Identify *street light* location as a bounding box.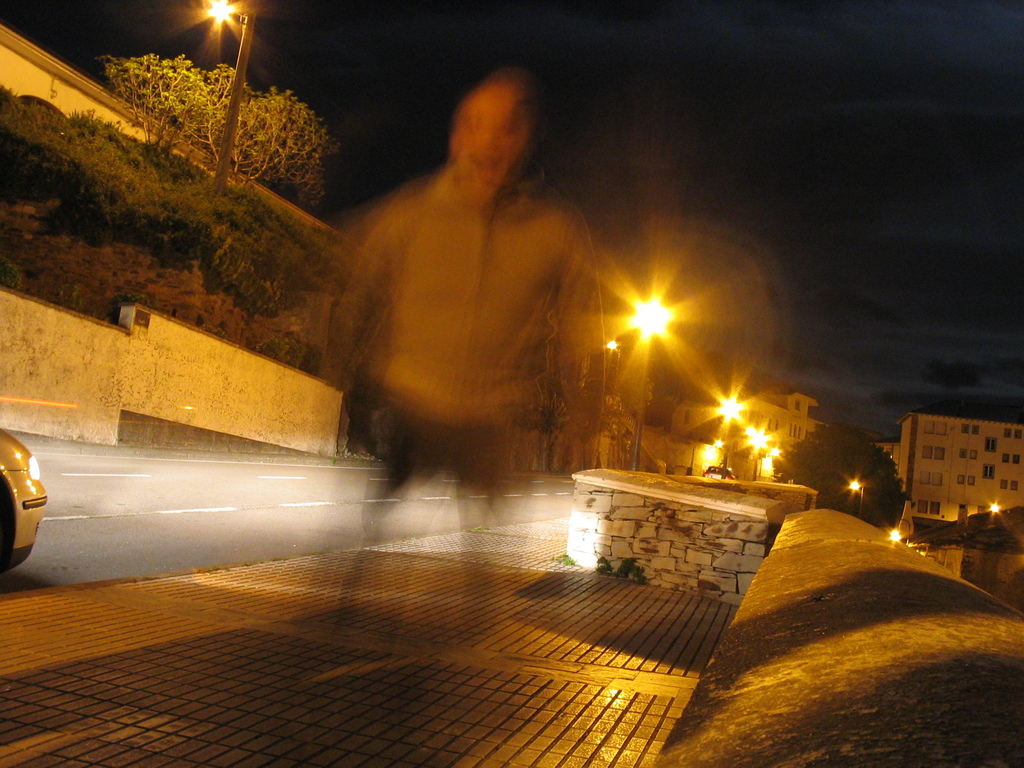
[710,376,750,482].
